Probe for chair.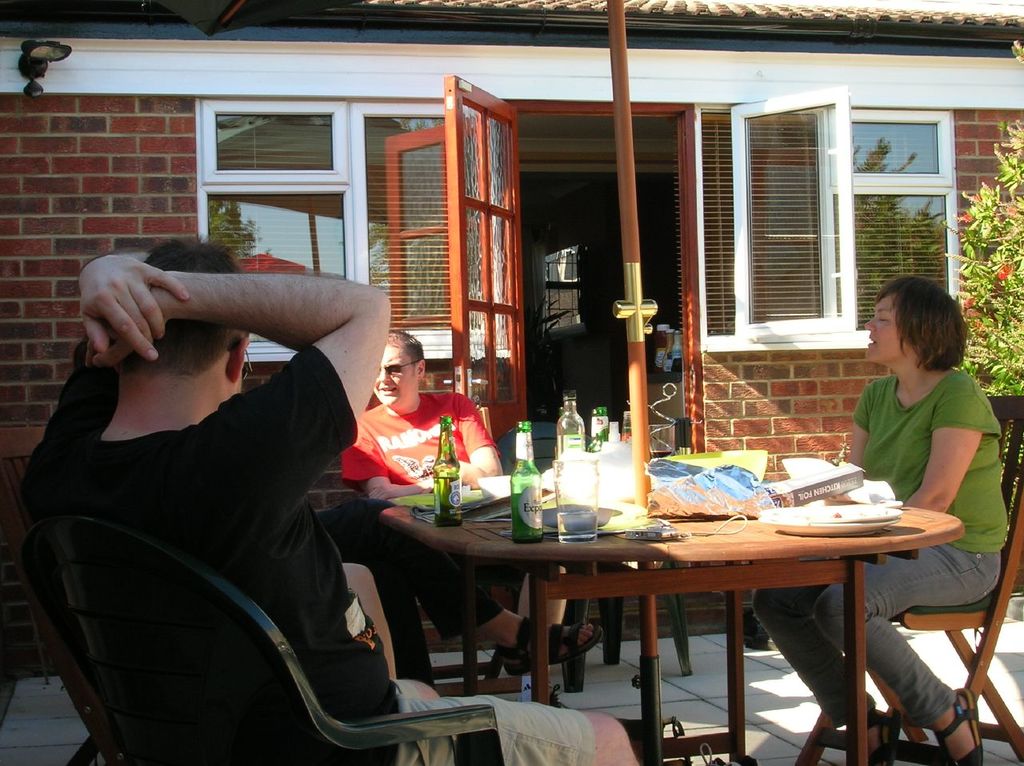
Probe result: BBox(792, 393, 1023, 765).
